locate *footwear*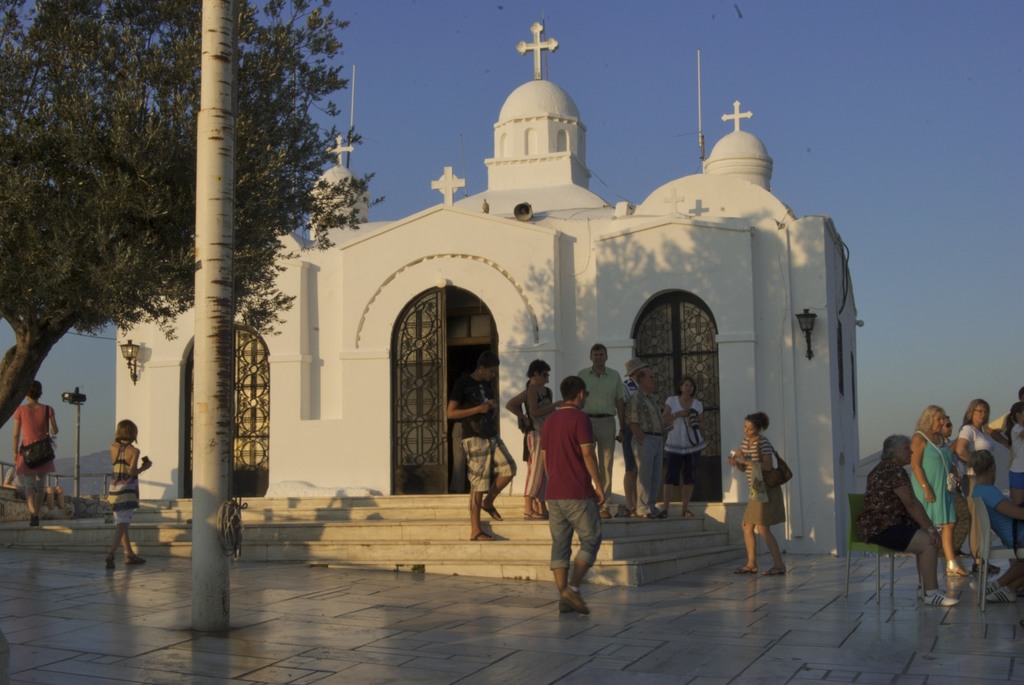
box(598, 510, 609, 519)
